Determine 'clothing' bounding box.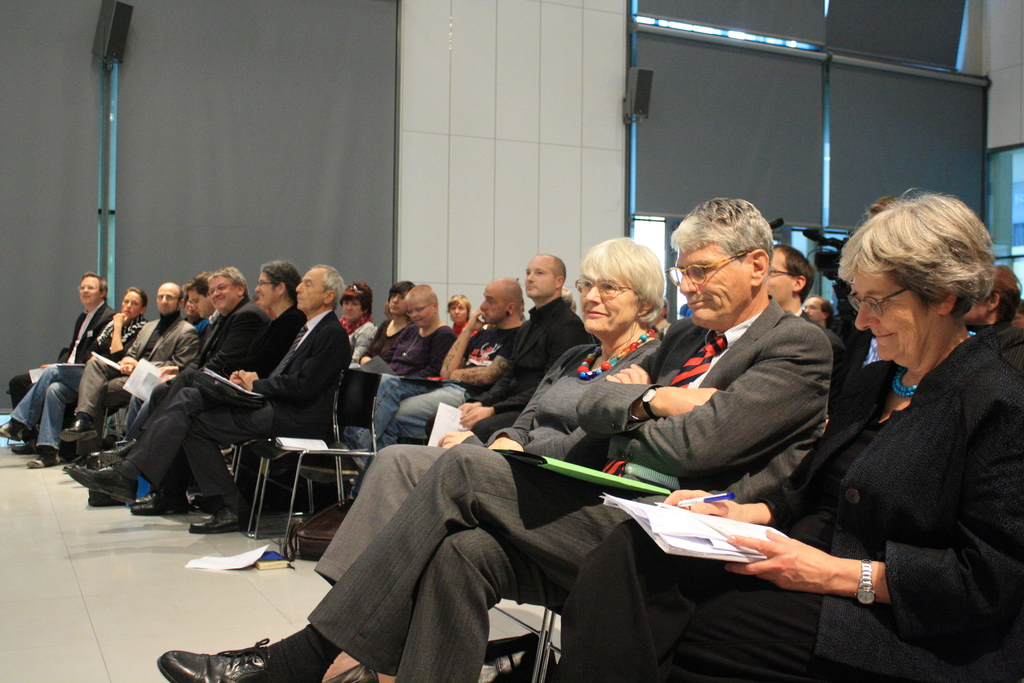
Determined: (494, 339, 670, 484).
